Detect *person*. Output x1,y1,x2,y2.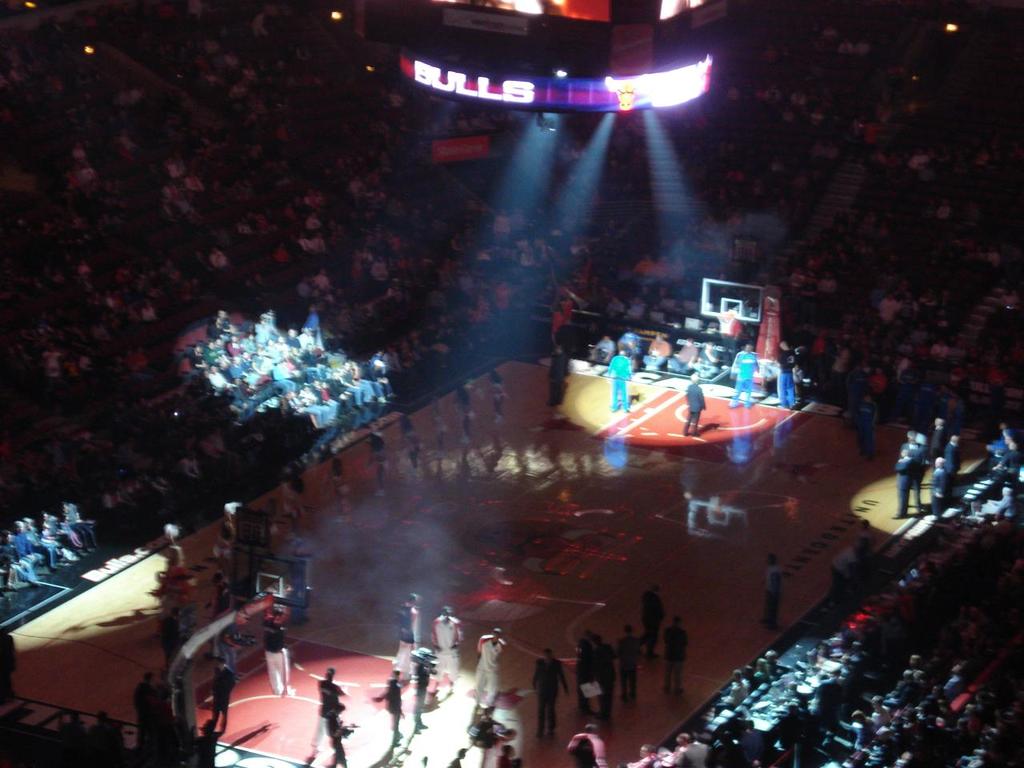
380,674,408,742.
